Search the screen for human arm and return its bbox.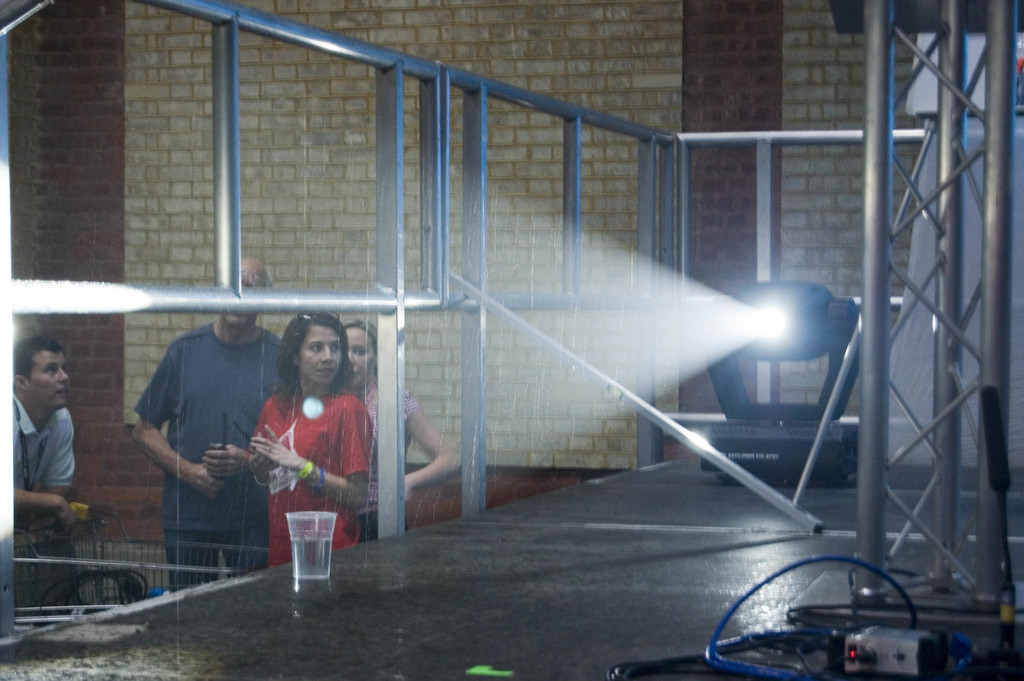
Found: 404/390/464/503.
